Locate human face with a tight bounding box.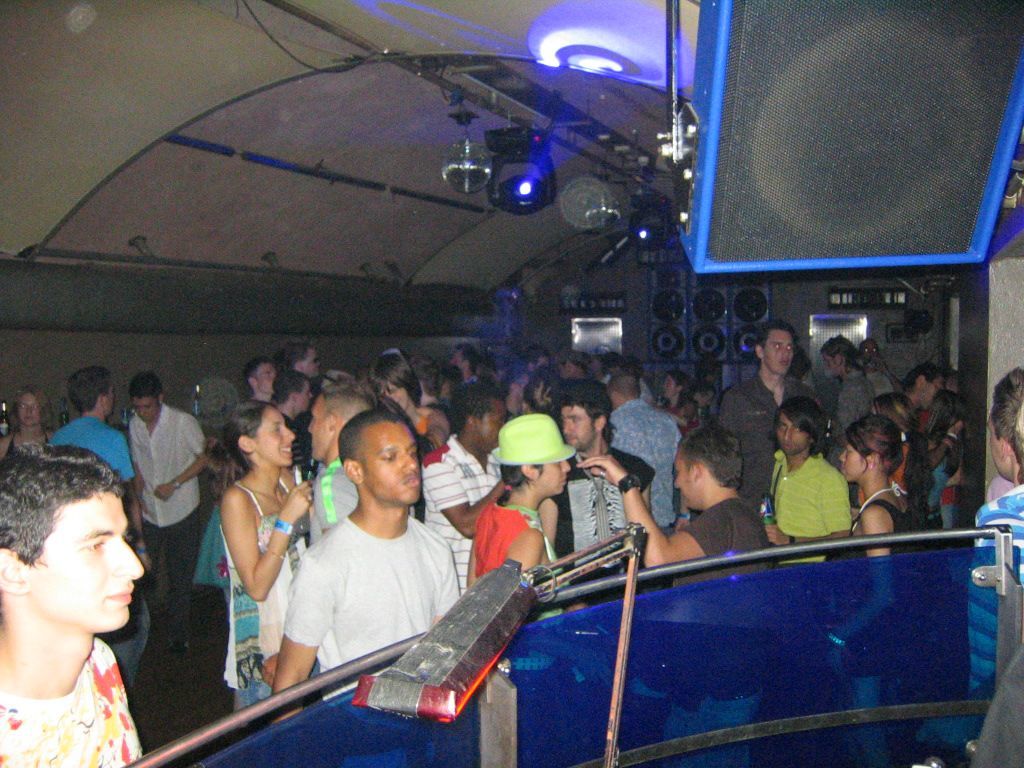
785/411/804/455.
